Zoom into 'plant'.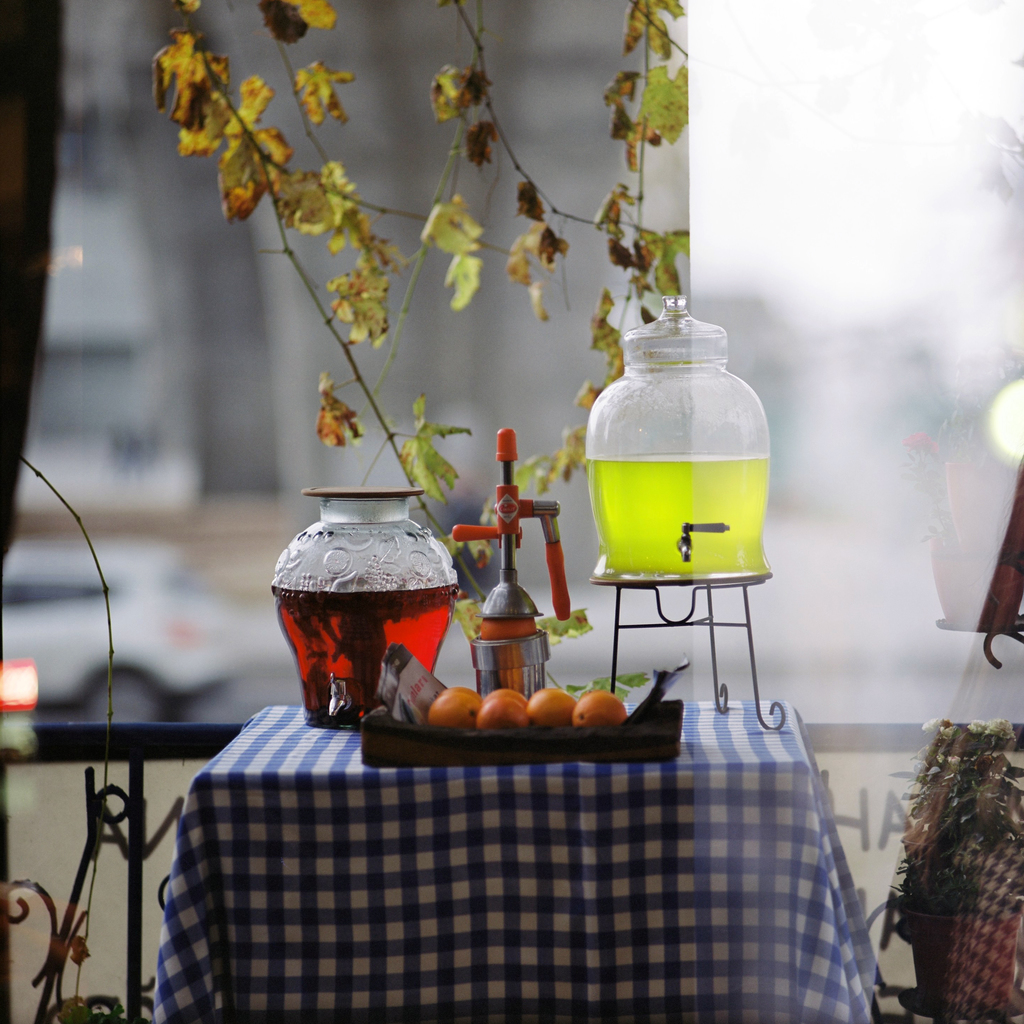
Zoom target: box(144, 0, 686, 690).
